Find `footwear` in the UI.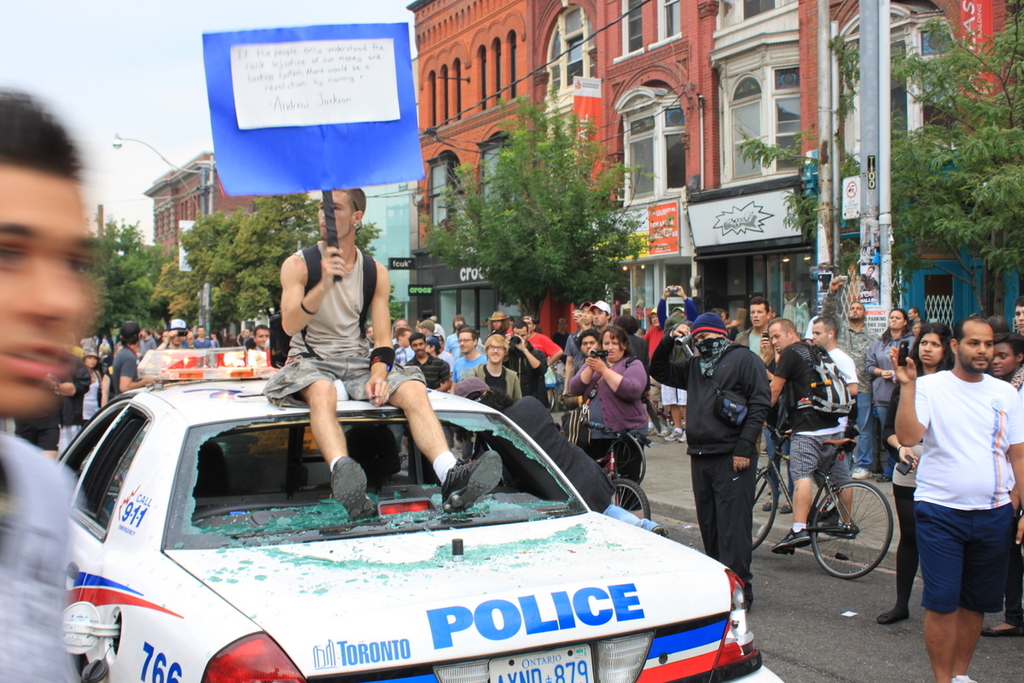
UI element at 876, 604, 916, 628.
